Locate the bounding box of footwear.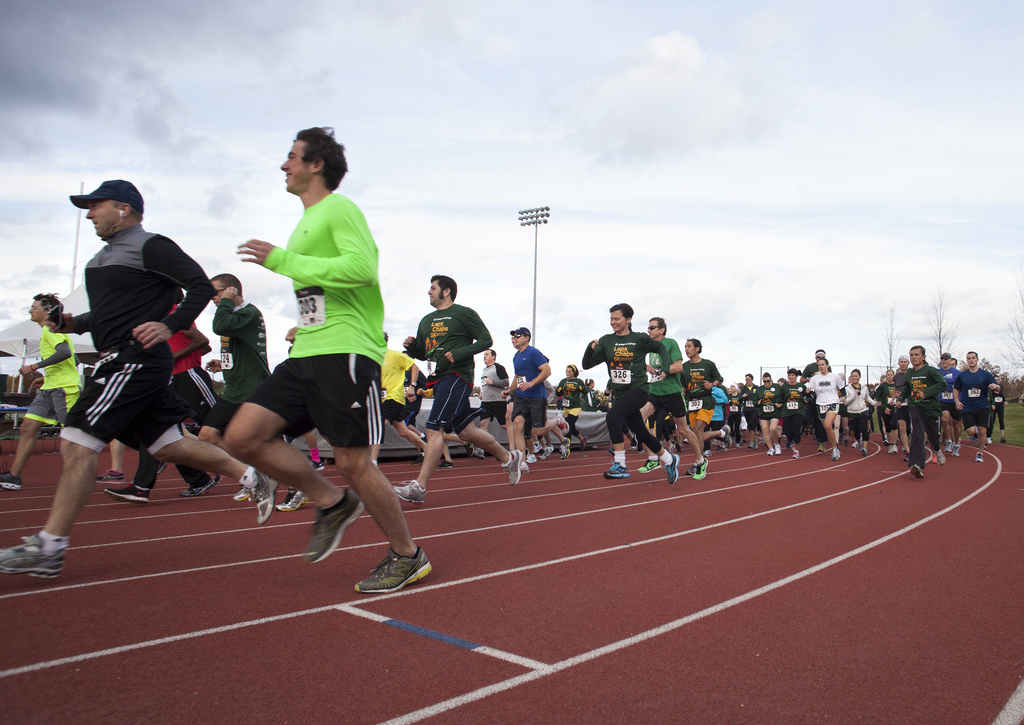
Bounding box: crop(96, 469, 125, 486).
